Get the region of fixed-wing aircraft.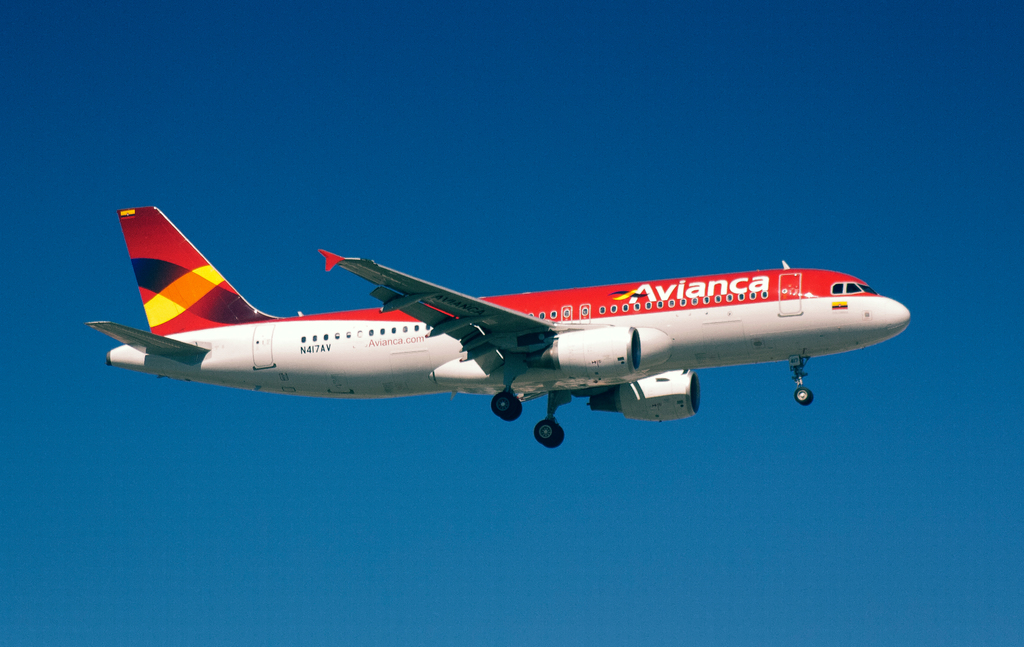
pyautogui.locateOnScreen(89, 206, 908, 449).
